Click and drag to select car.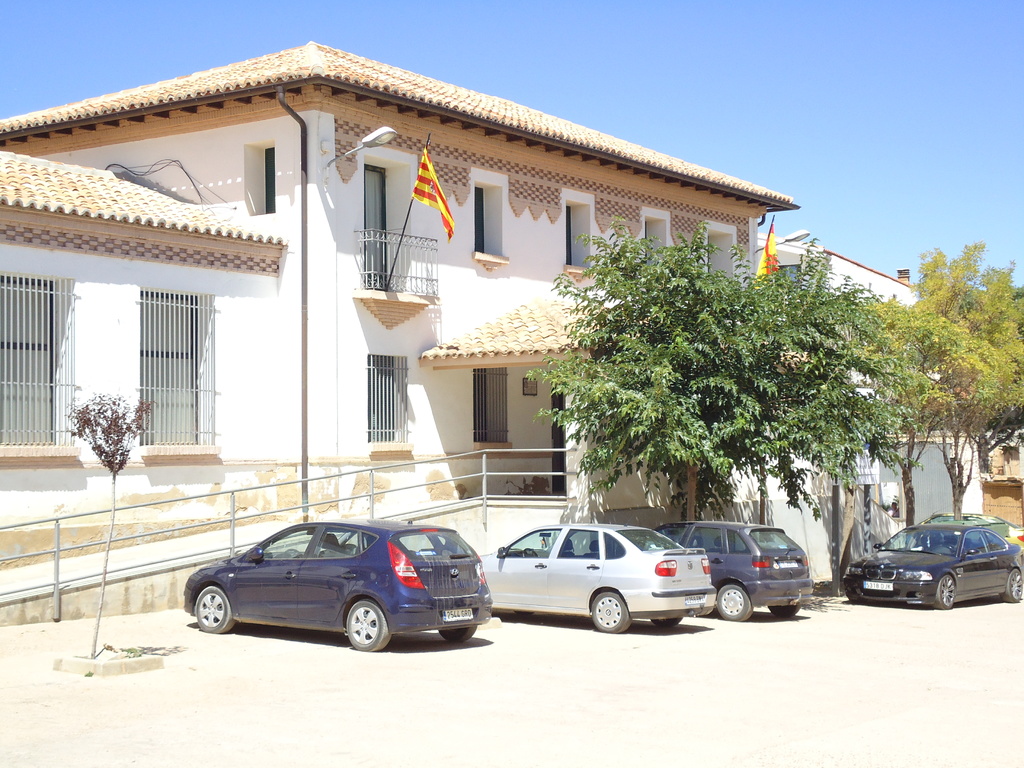
Selection: [left=495, top=525, right=717, bottom=637].
